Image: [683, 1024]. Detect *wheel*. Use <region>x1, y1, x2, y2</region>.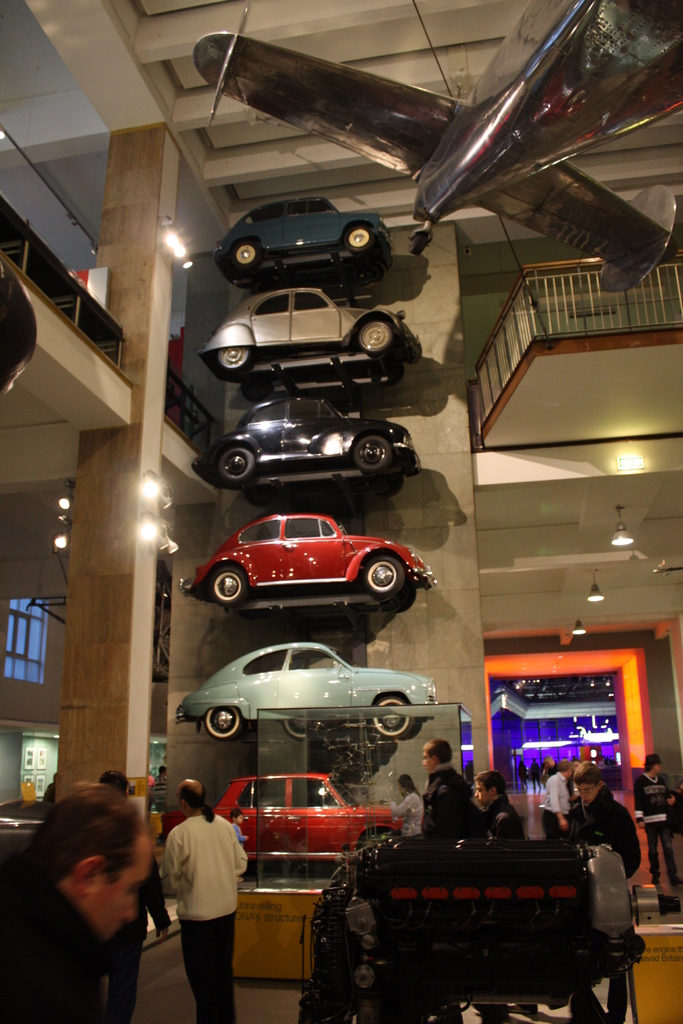
<region>345, 227, 371, 252</region>.
